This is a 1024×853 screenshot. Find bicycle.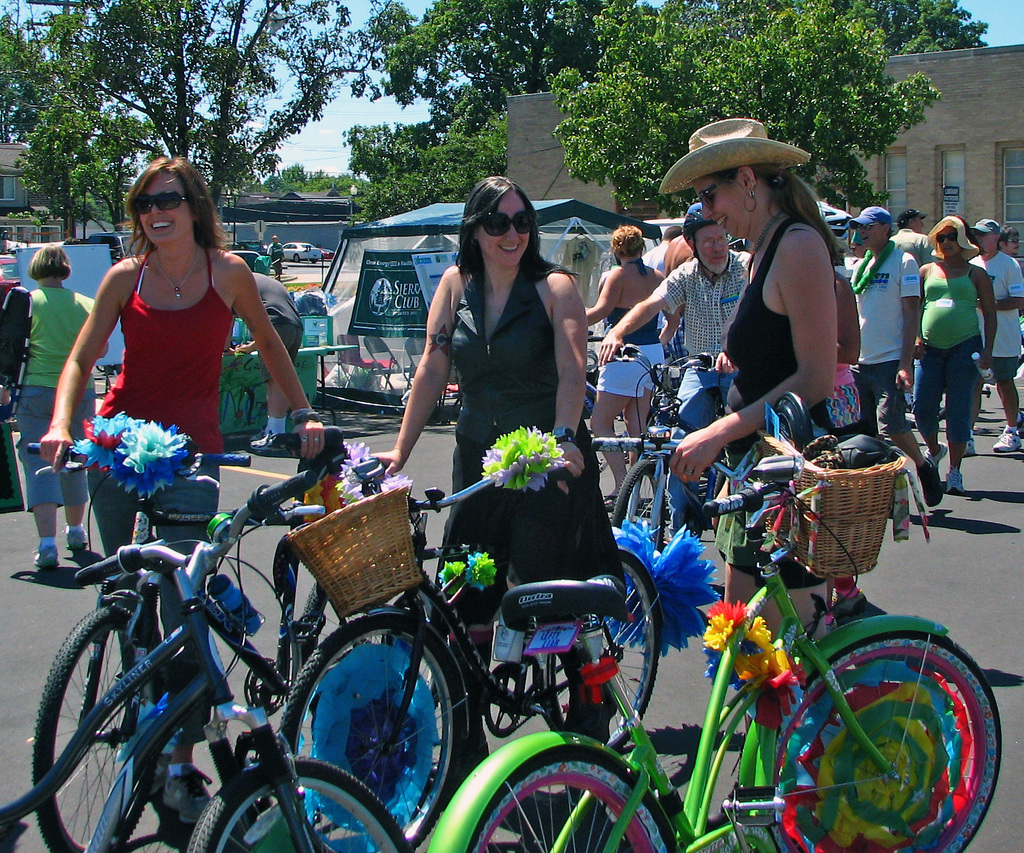
Bounding box: 605:345:751:595.
